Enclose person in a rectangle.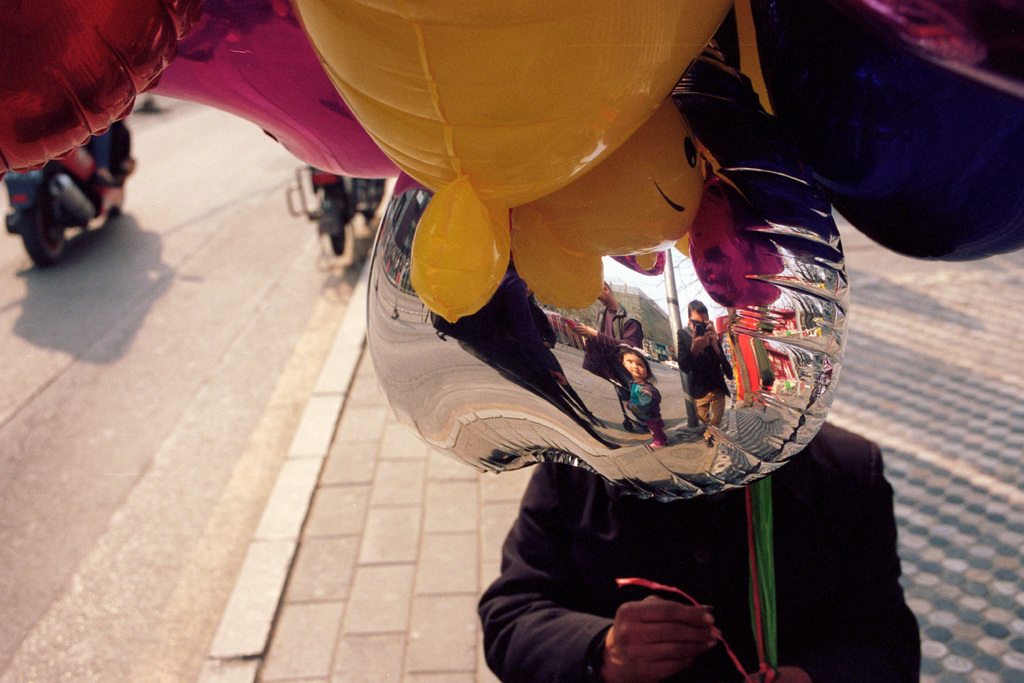
675:302:733:446.
